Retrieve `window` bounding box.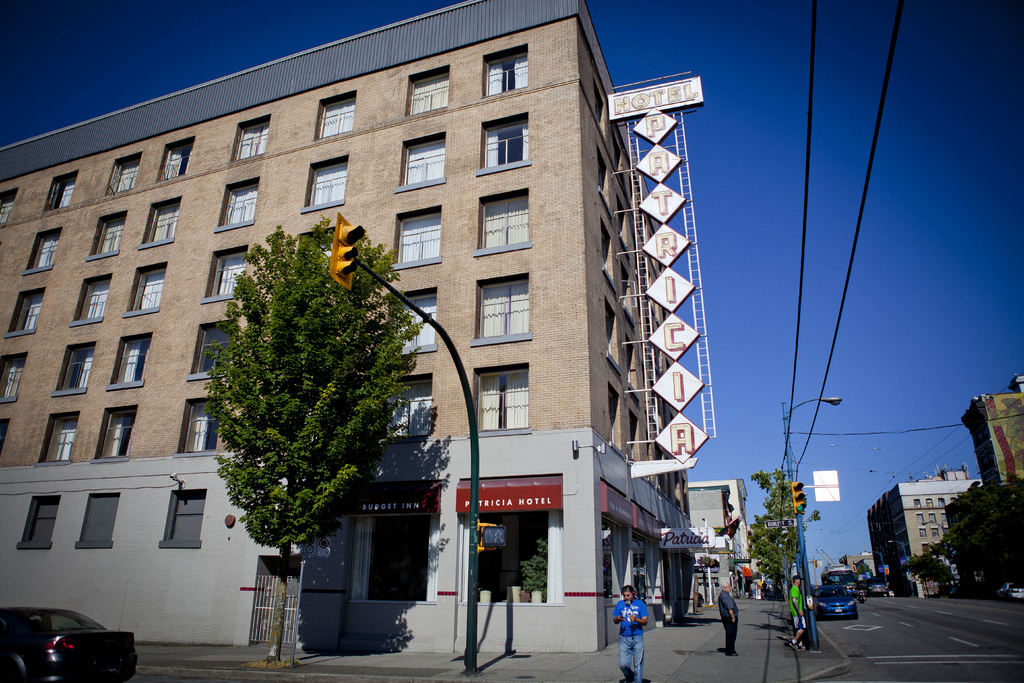
Bounding box: {"left": 218, "top": 180, "right": 259, "bottom": 229}.
